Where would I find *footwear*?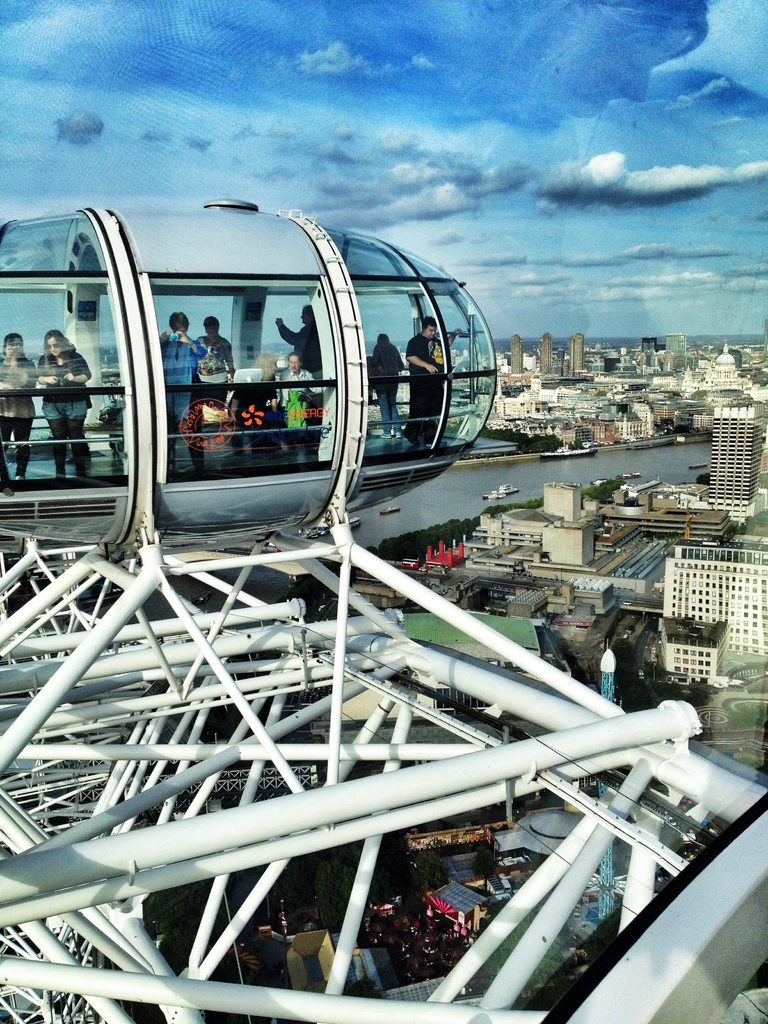
At Rect(401, 429, 420, 443).
